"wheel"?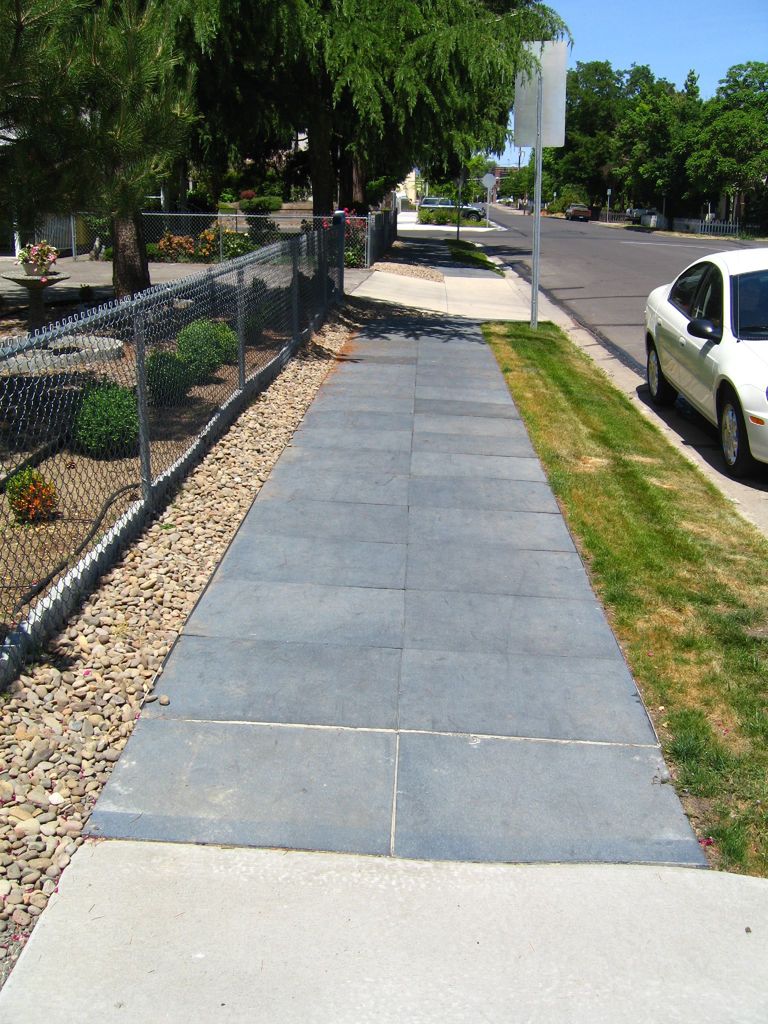
<box>466,209,483,223</box>
